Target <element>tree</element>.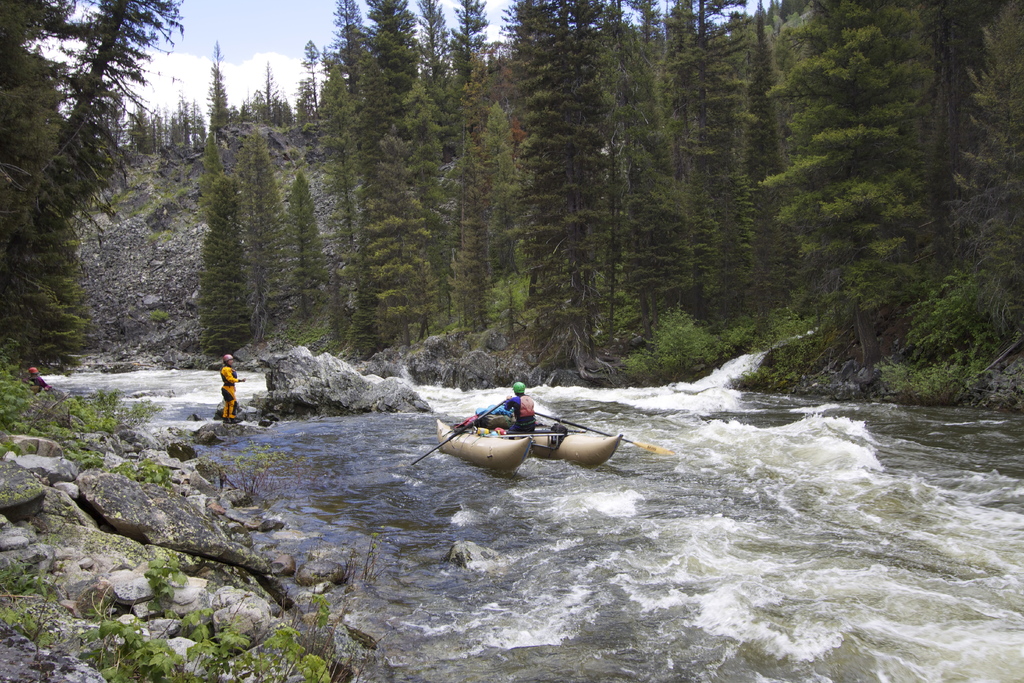
Target region: {"left": 207, "top": 37, "right": 233, "bottom": 138}.
